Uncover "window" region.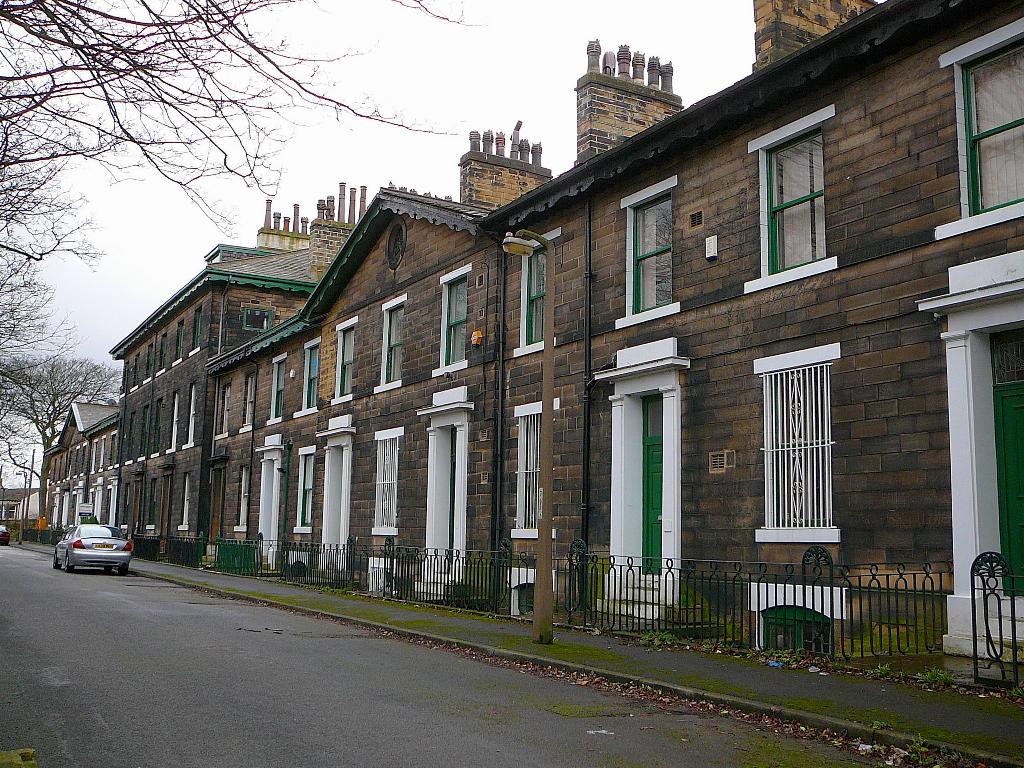
Uncovered: [624,186,673,312].
